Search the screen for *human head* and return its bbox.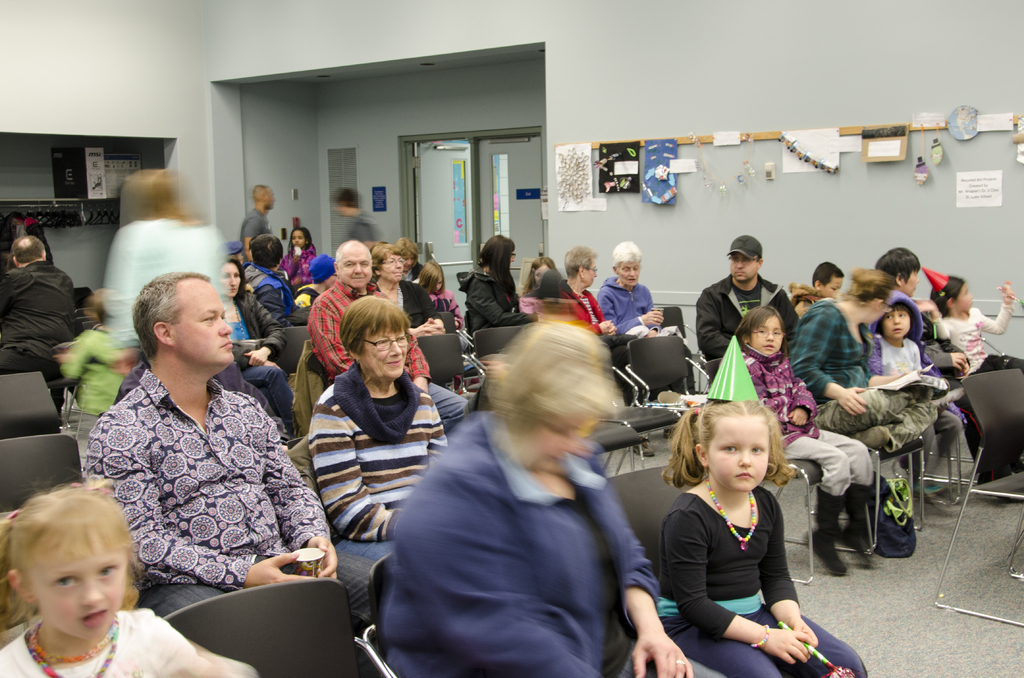
Found: locate(339, 291, 412, 385).
